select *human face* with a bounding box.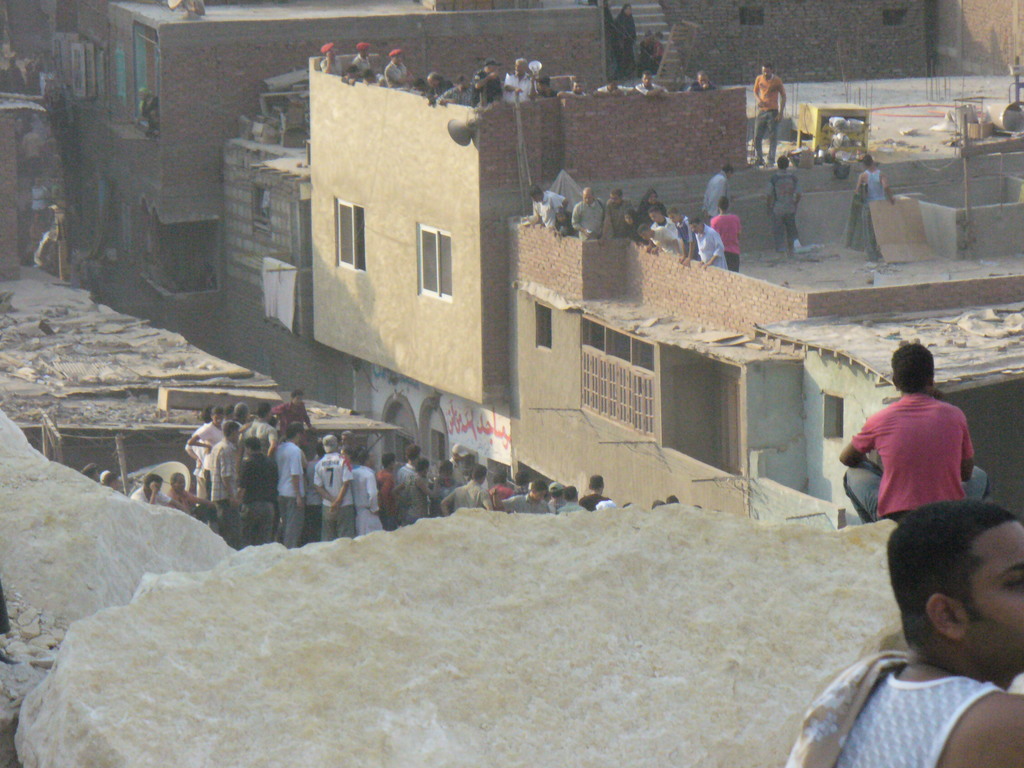
box(607, 192, 621, 207).
